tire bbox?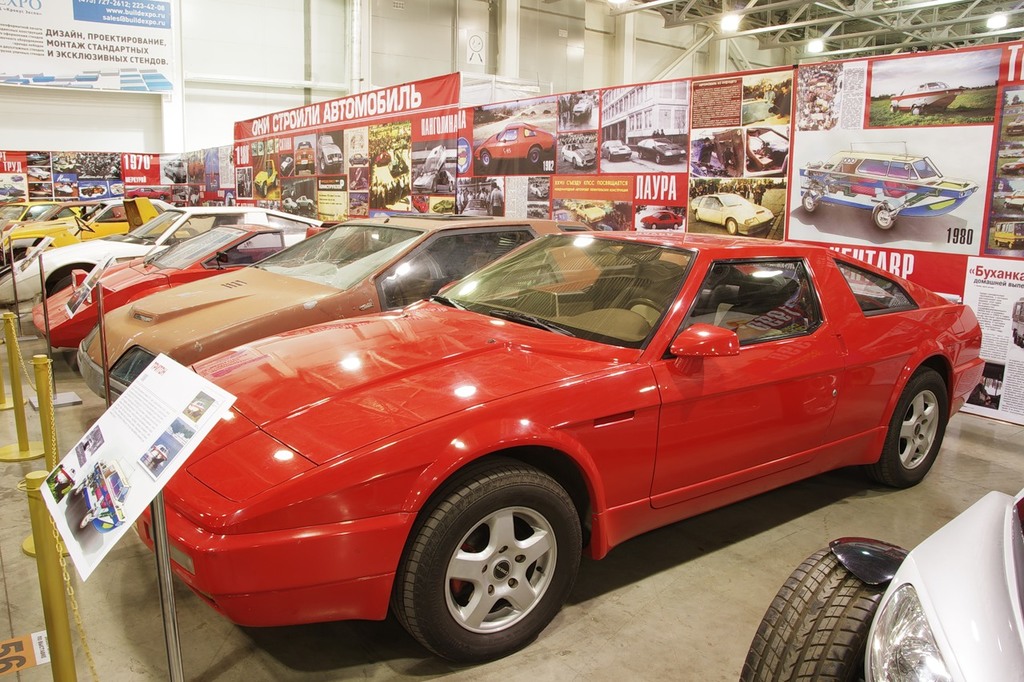
rect(55, 484, 69, 498)
